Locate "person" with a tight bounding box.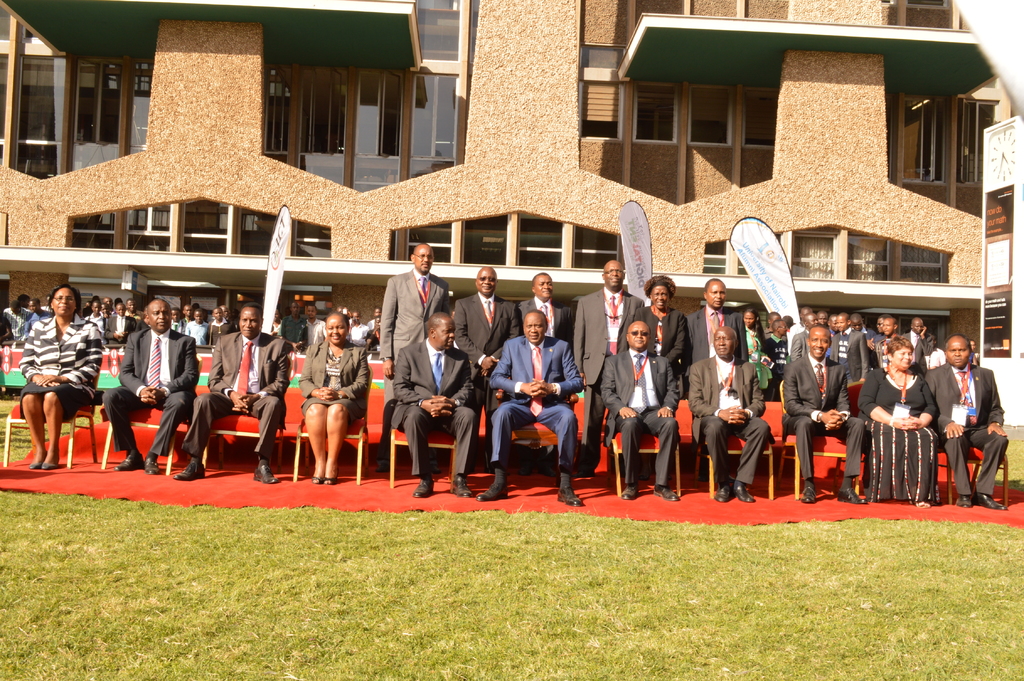
box(300, 310, 373, 486).
